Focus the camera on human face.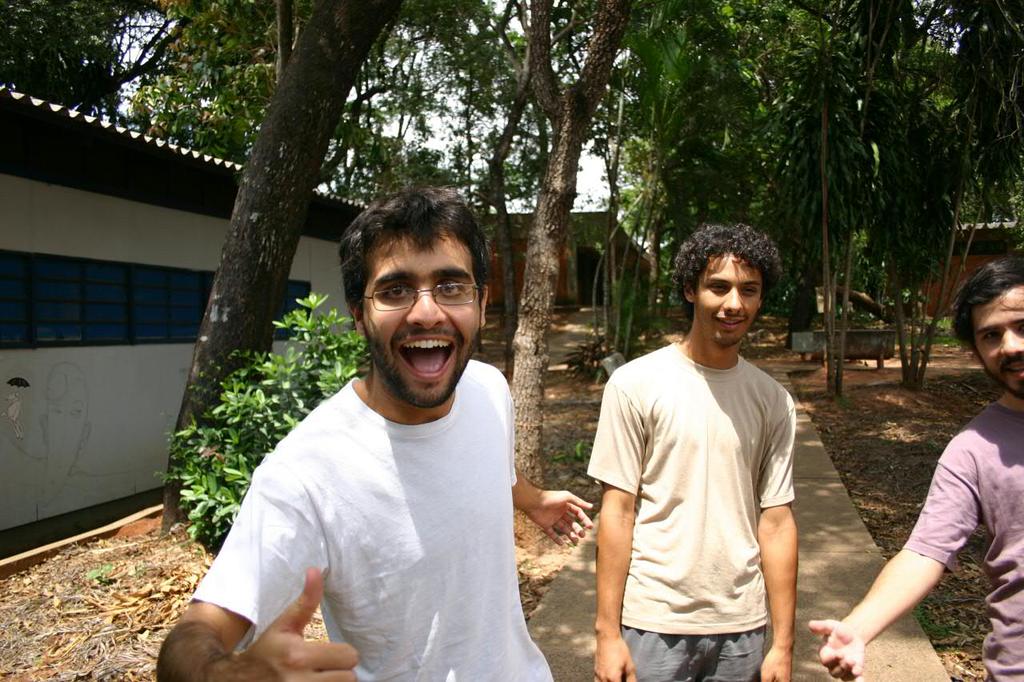
Focus region: 358/233/477/409.
